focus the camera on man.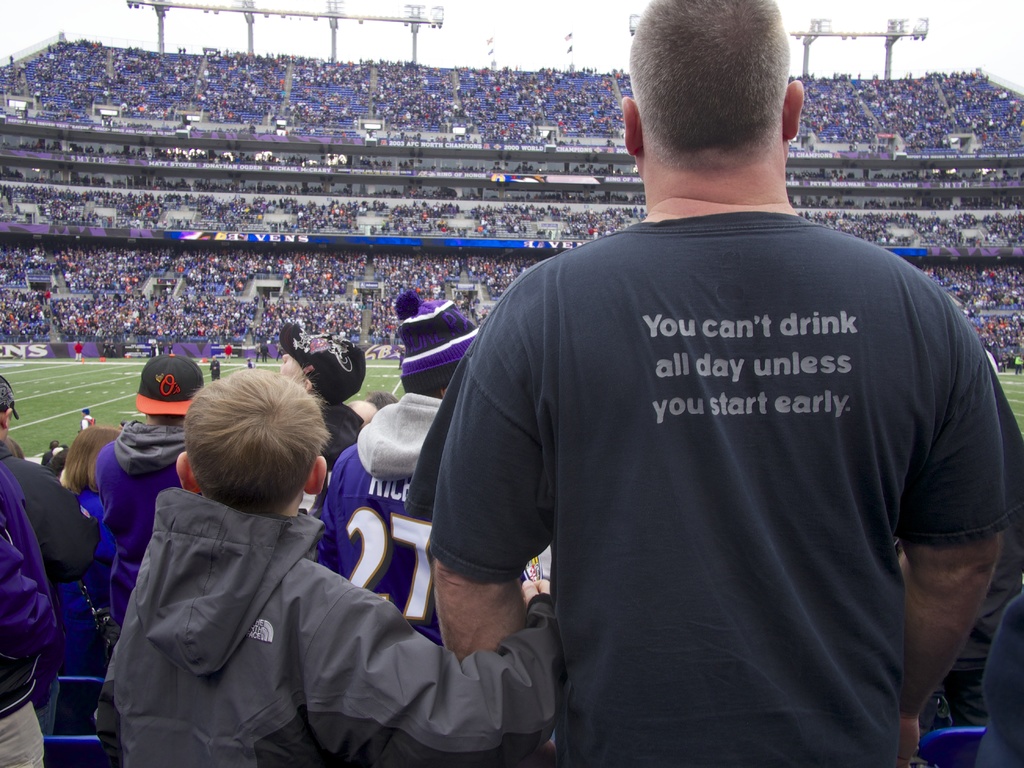
Focus region: 429,0,1023,767.
